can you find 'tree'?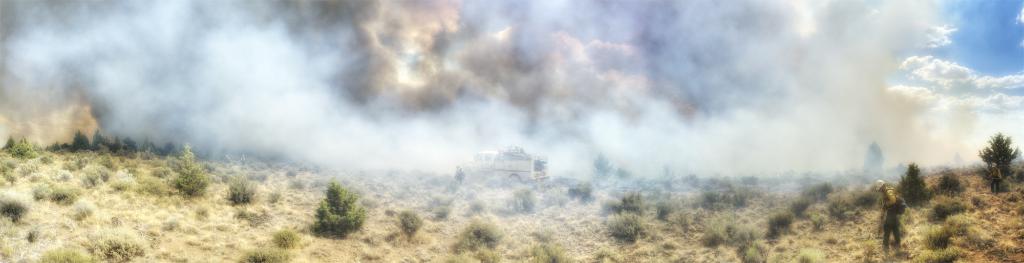
Yes, bounding box: 69:126:88:151.
